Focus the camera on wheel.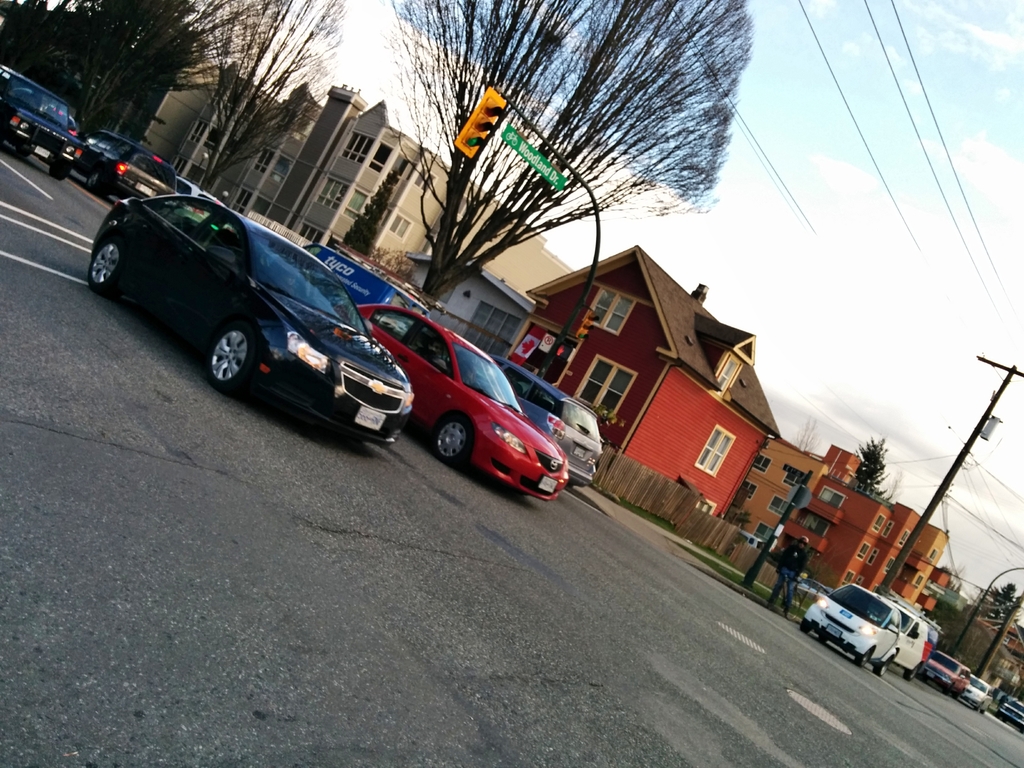
Focus region: box=[429, 415, 473, 461].
